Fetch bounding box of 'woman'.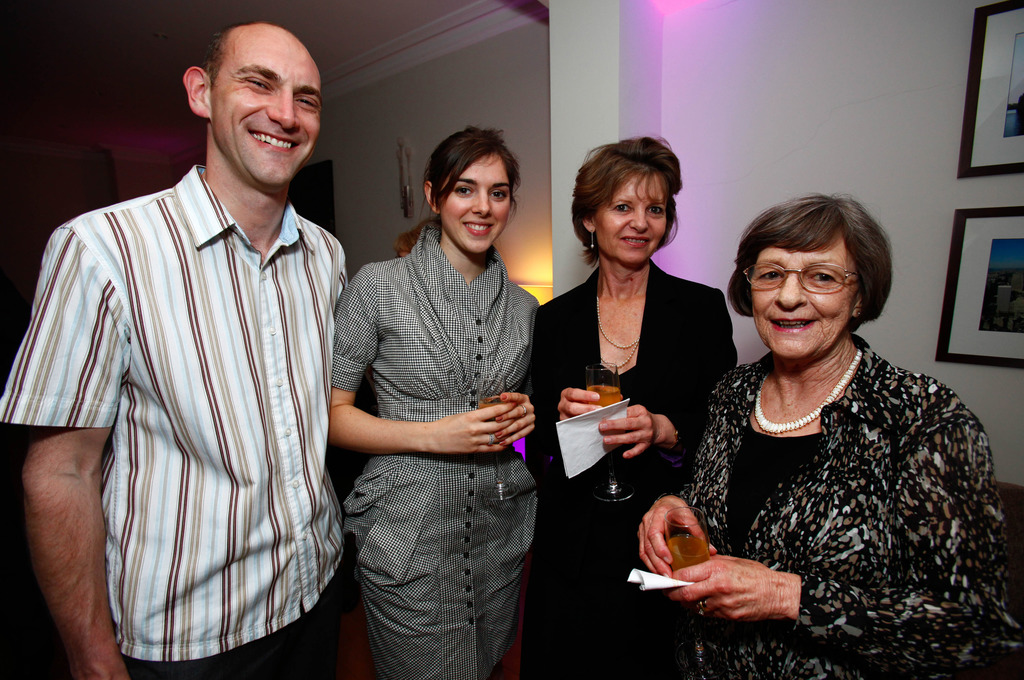
Bbox: 674/169/990/678.
